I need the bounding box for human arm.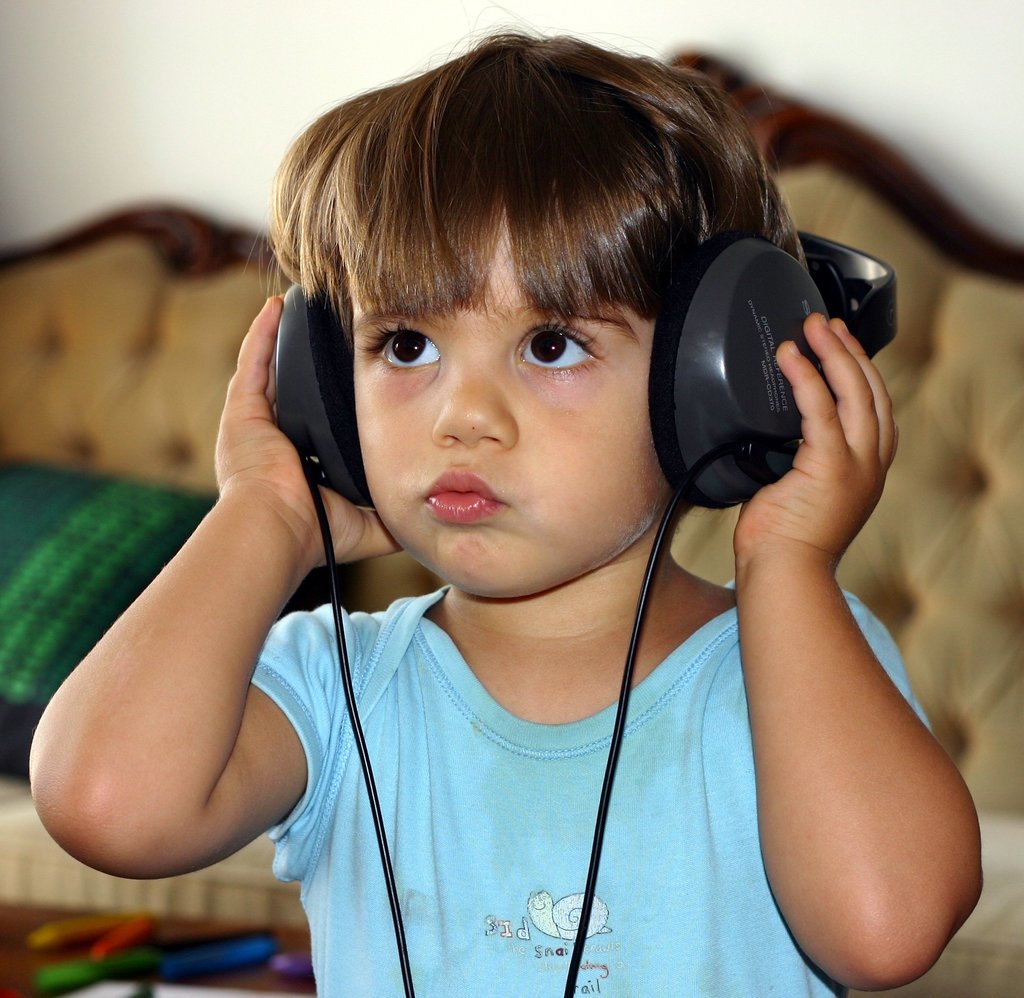
Here it is: <region>52, 312, 388, 948</region>.
